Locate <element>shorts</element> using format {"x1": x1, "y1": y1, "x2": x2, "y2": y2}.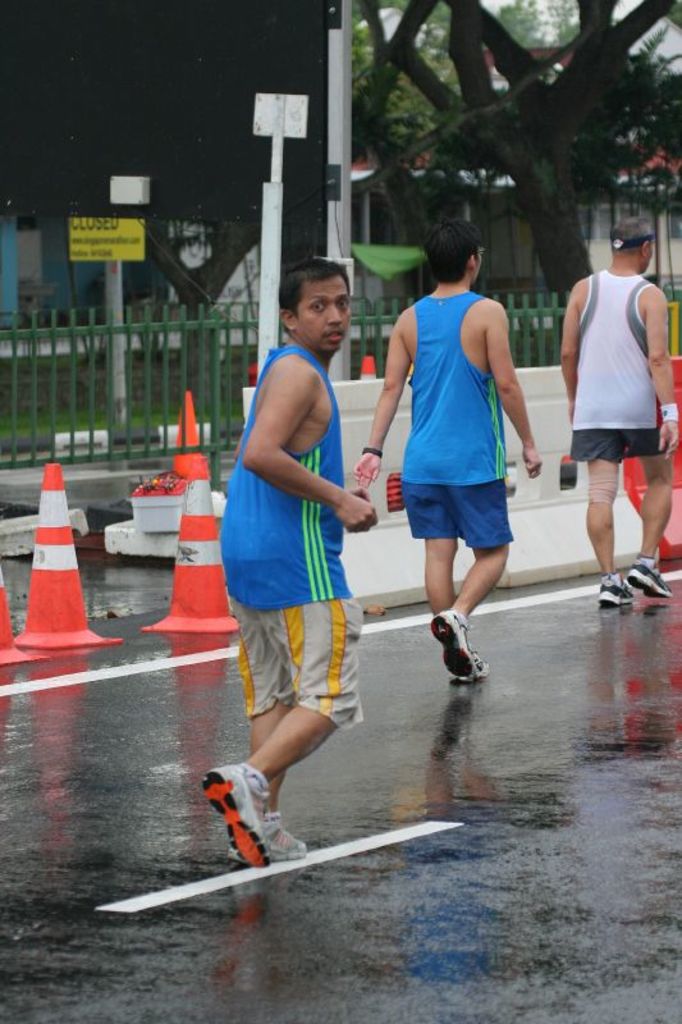
{"x1": 569, "y1": 425, "x2": 668, "y2": 463}.
